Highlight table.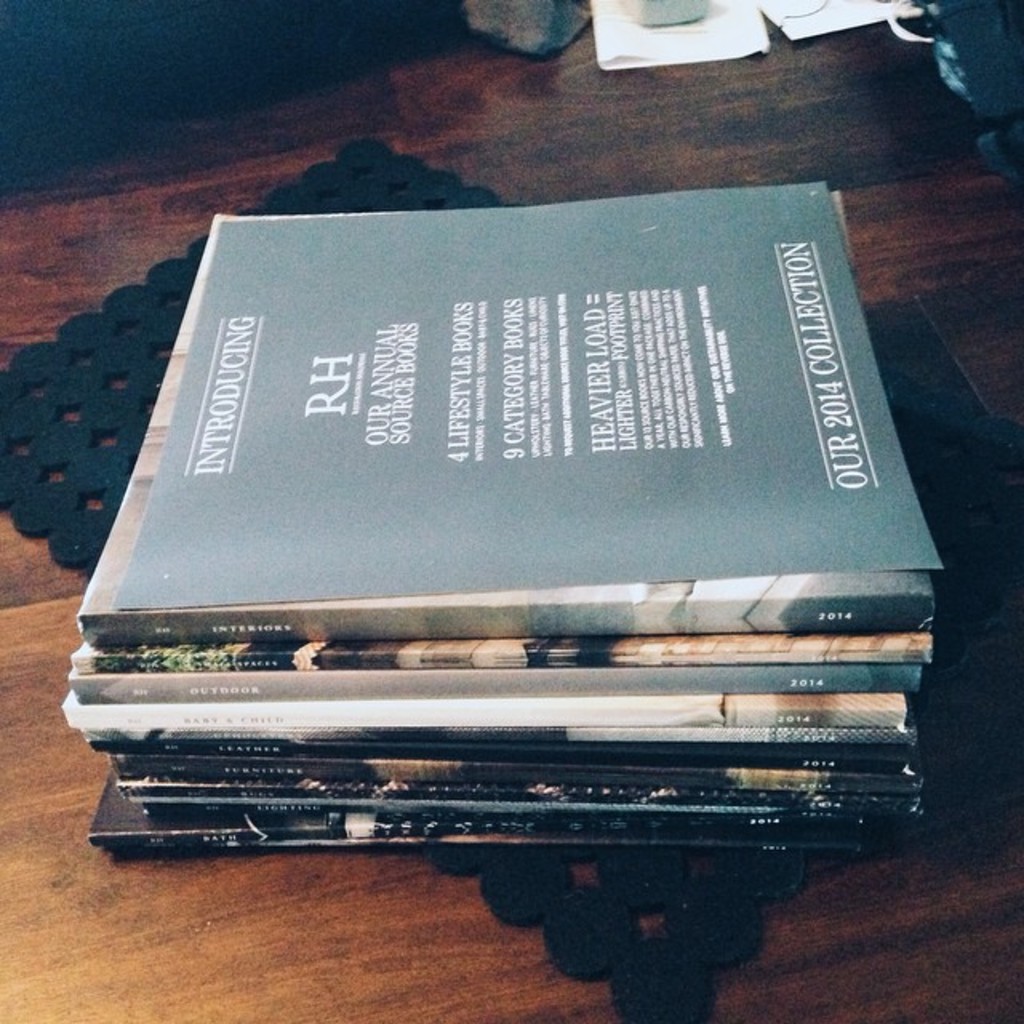
Highlighted region: detection(0, 0, 1022, 1019).
